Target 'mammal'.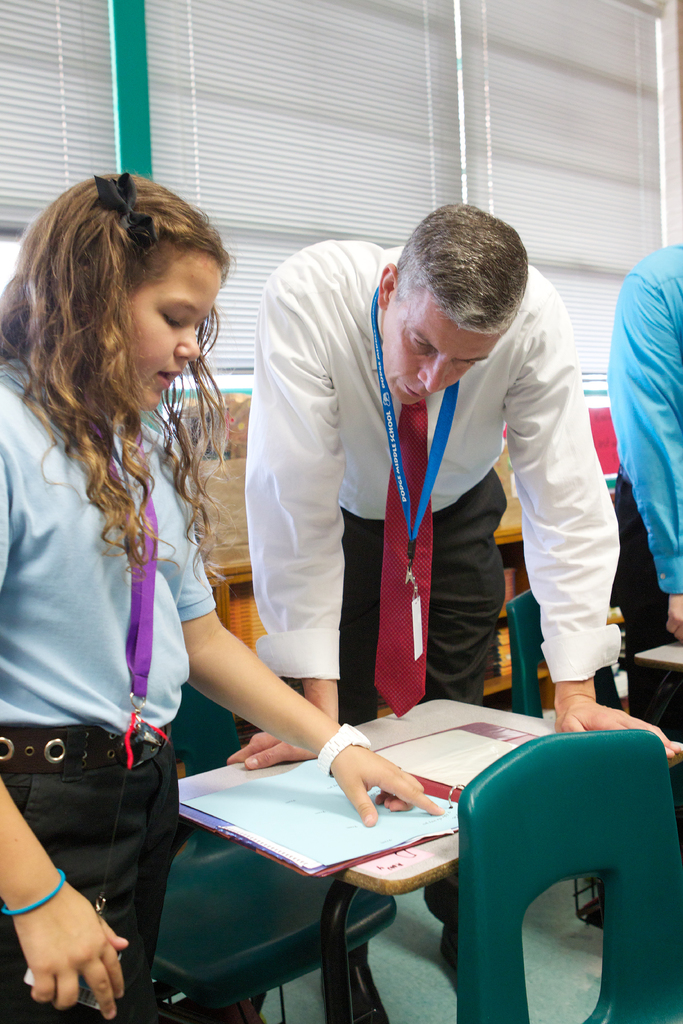
Target region: (227, 197, 682, 1023).
